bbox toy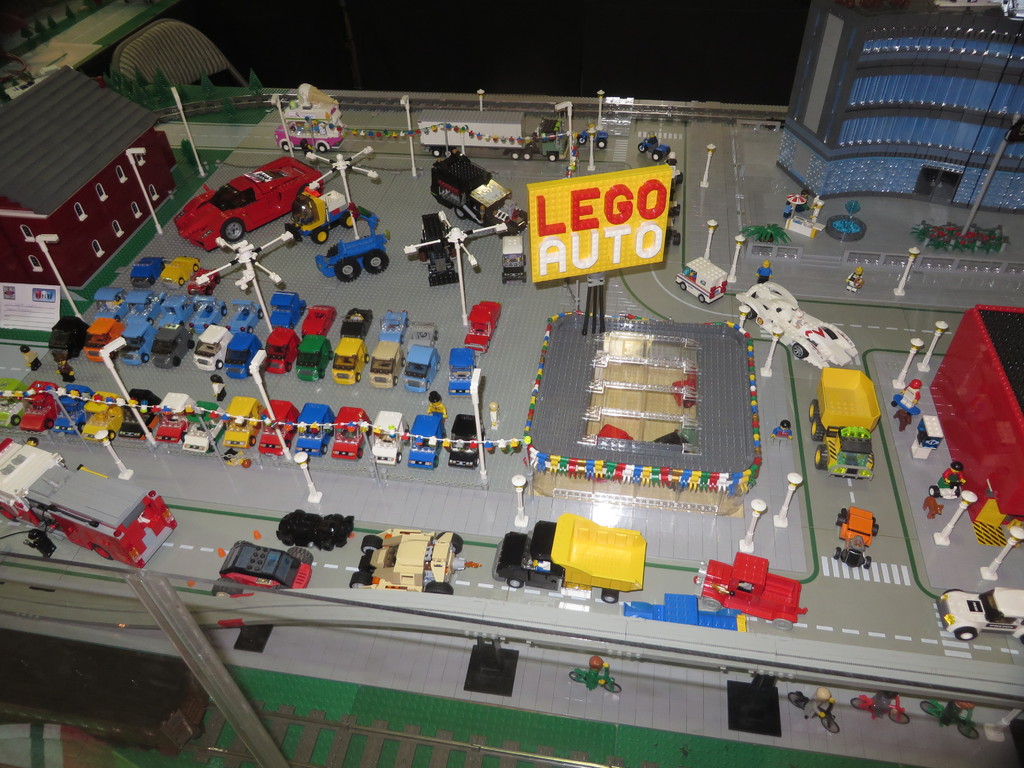
[81, 389, 120, 442]
